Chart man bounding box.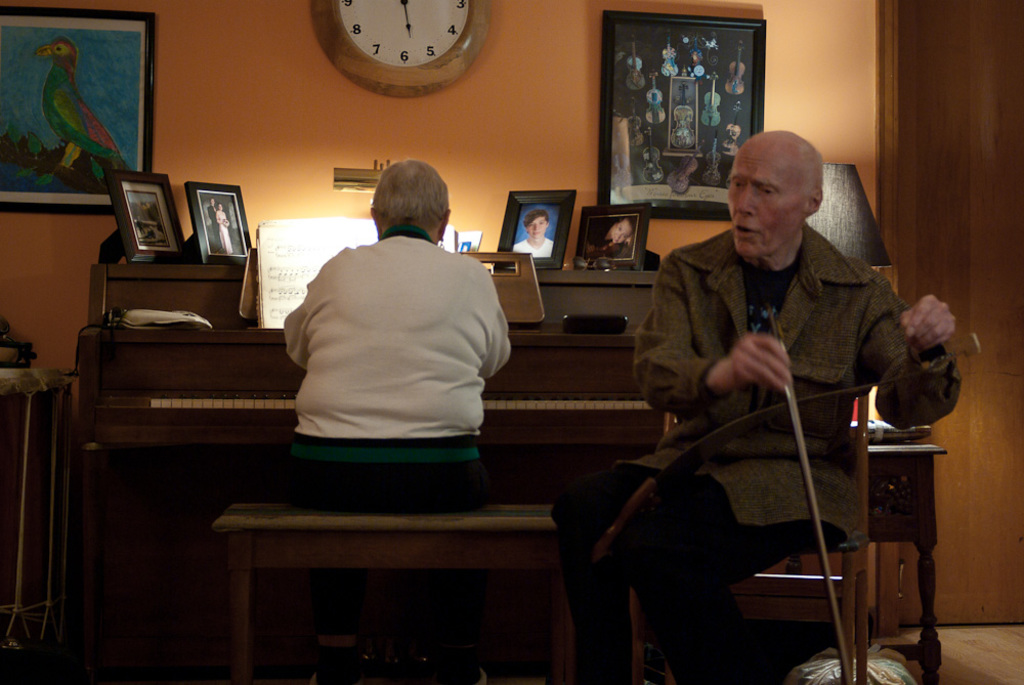
Charted: bbox=(620, 121, 931, 644).
